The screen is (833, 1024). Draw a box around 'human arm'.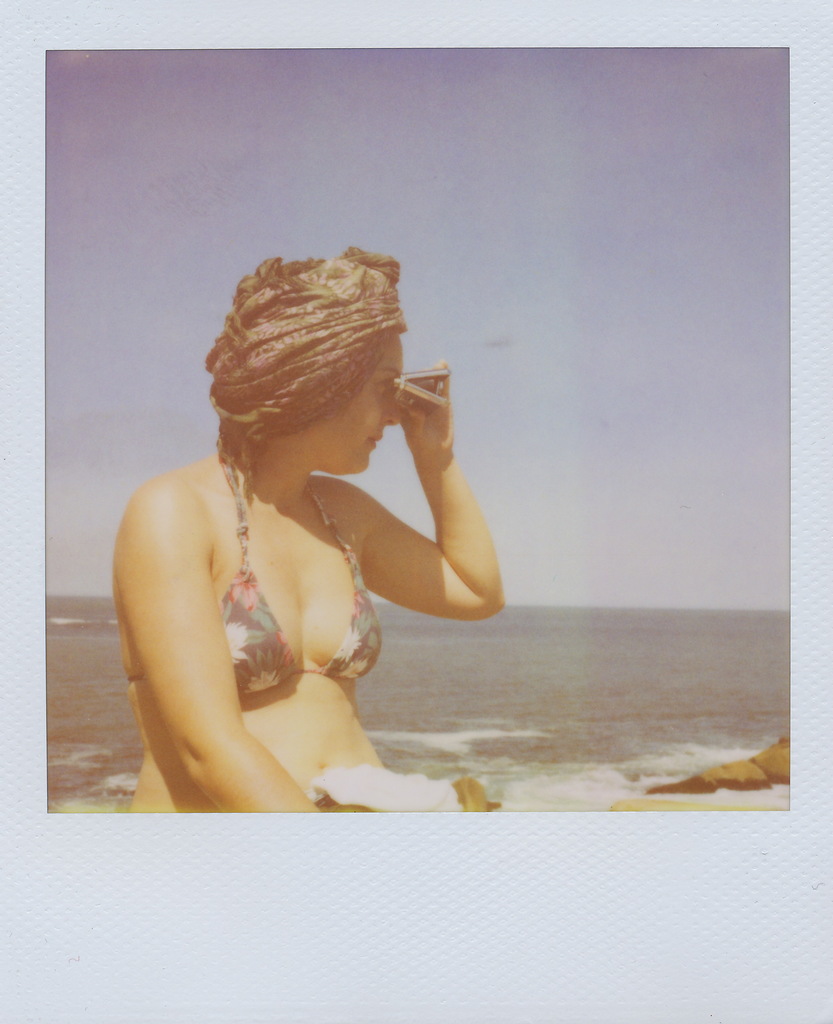
locate(108, 468, 319, 817).
